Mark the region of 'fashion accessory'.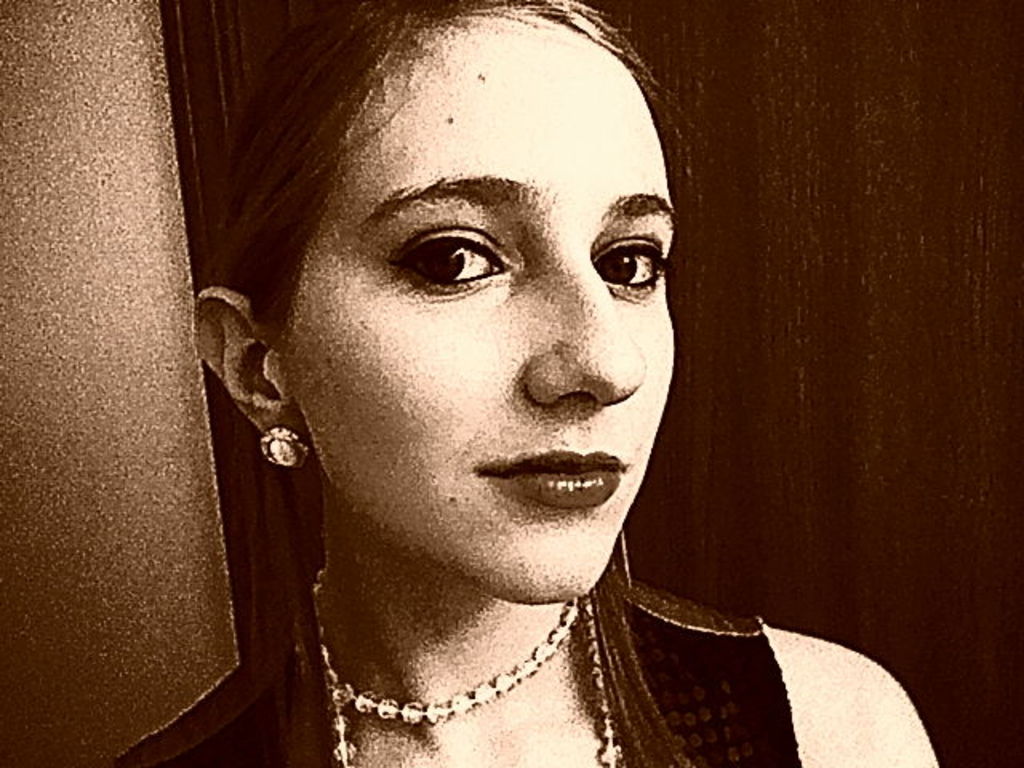
Region: box=[296, 570, 627, 766].
